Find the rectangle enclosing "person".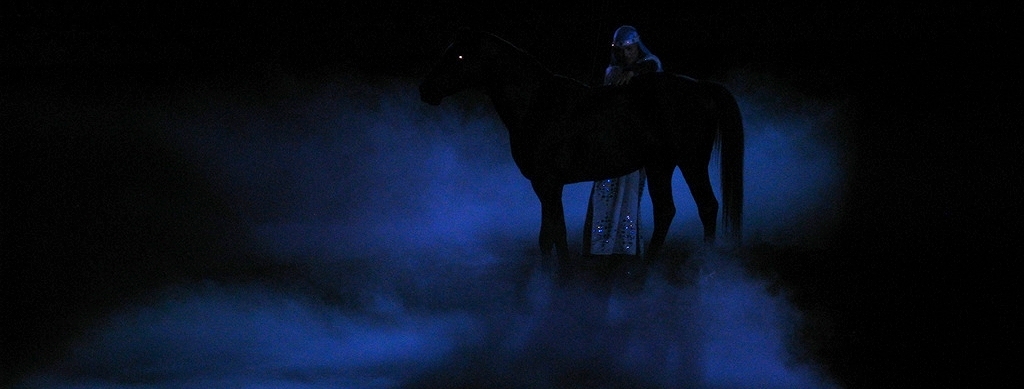
left=580, top=23, right=665, bottom=262.
